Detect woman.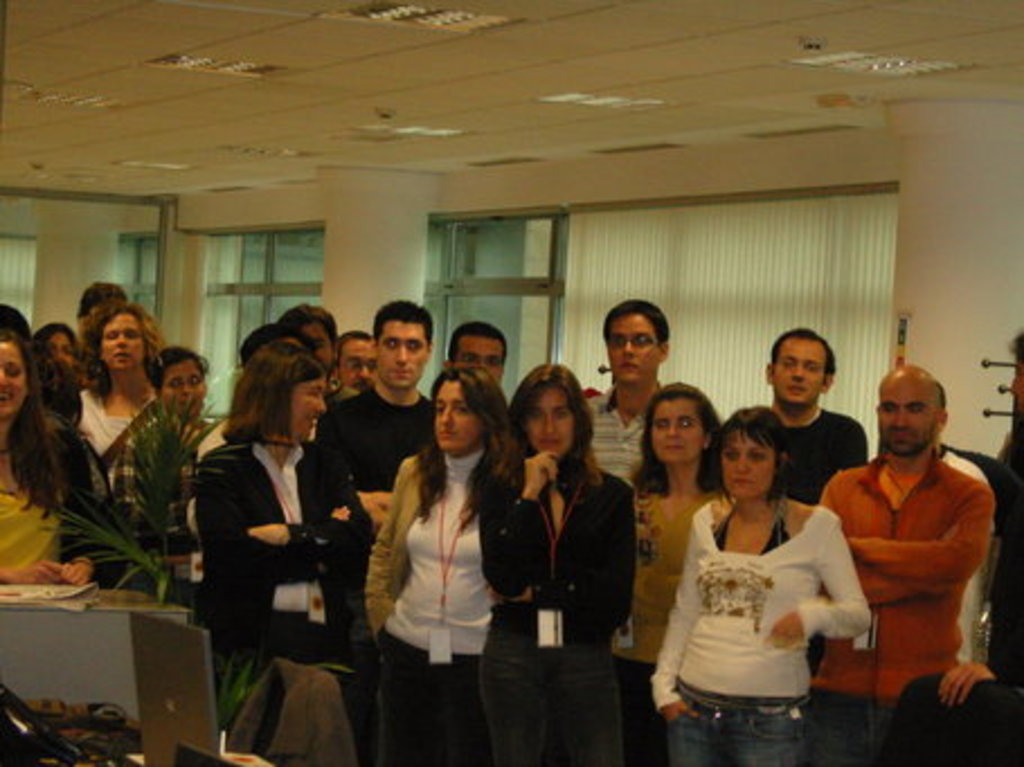
Detected at 72,292,167,463.
